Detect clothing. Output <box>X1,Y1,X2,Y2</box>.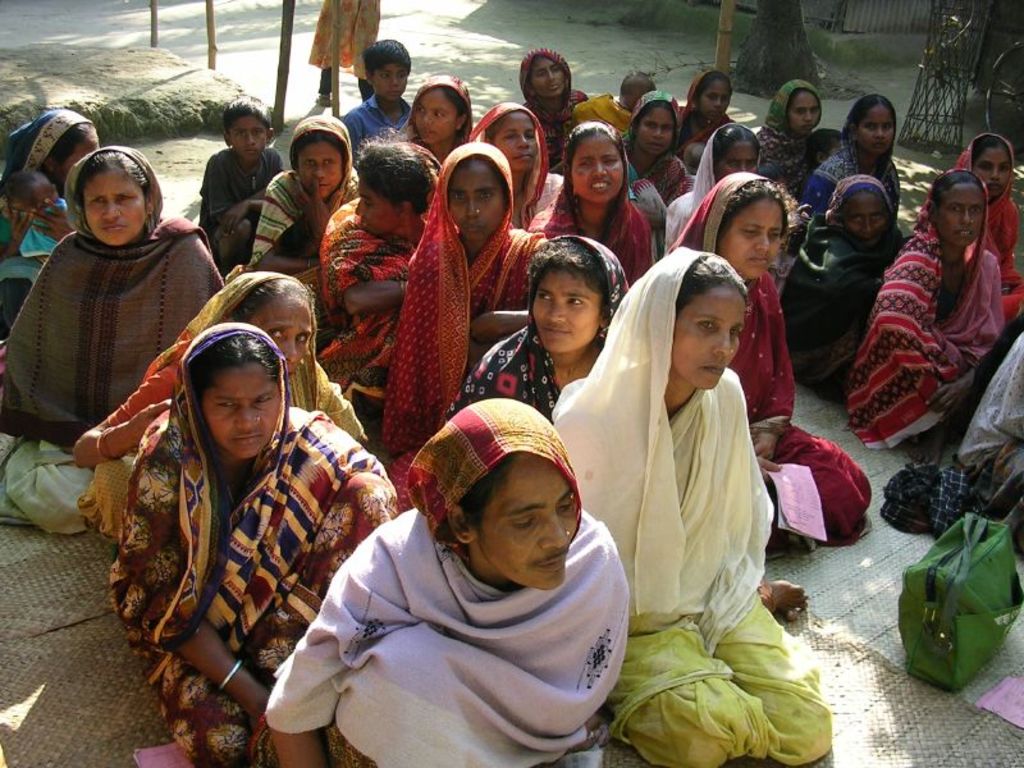
<box>324,140,442,242</box>.
